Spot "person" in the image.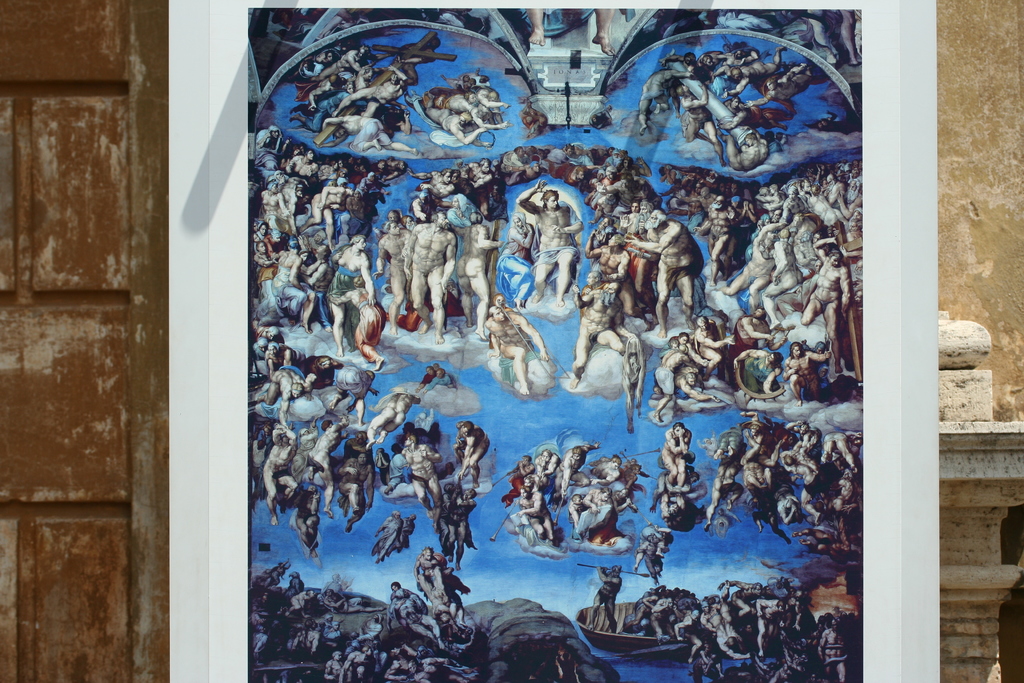
"person" found at (x1=668, y1=187, x2=688, y2=215).
